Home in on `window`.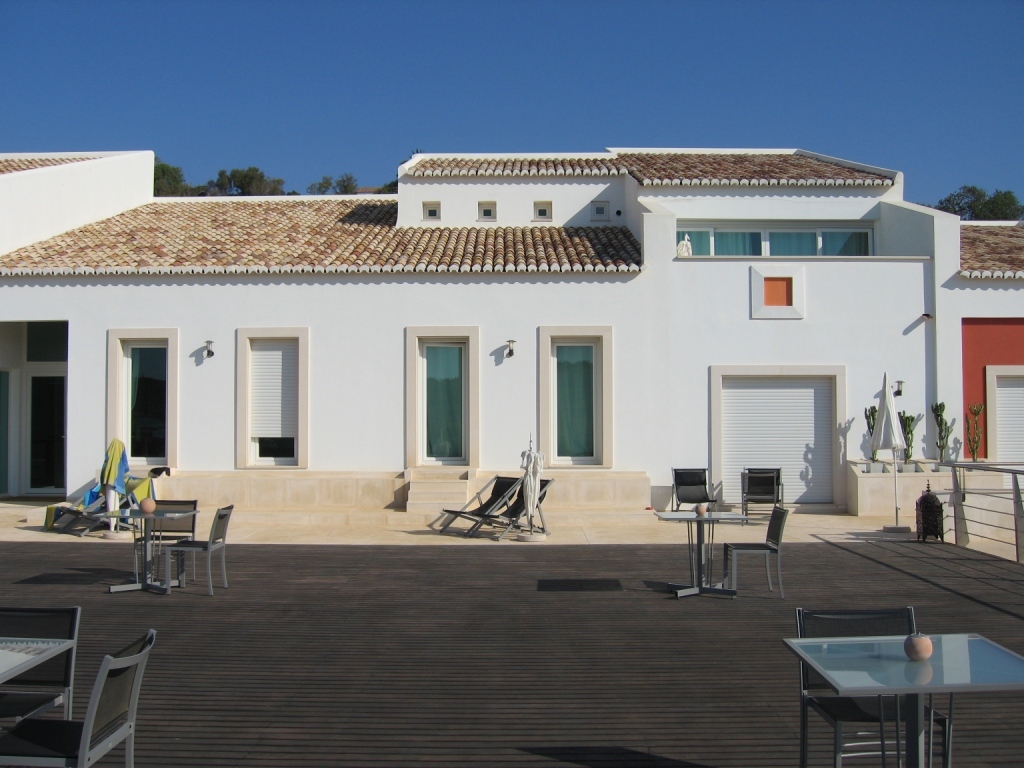
Homed in at x1=539, y1=320, x2=604, y2=466.
